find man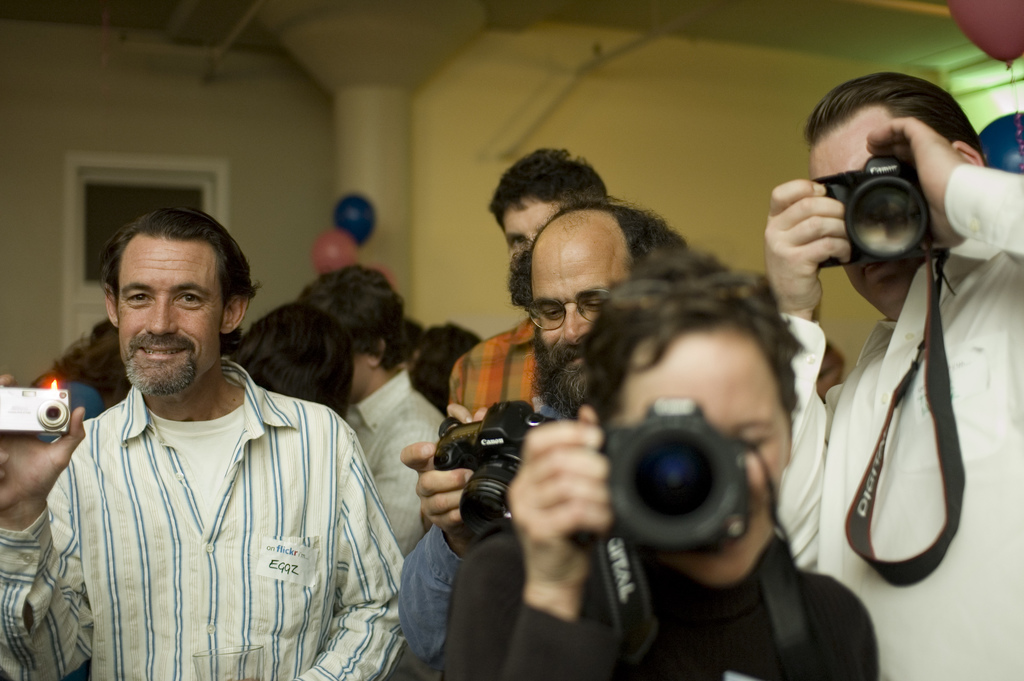
bbox=(21, 194, 412, 672)
